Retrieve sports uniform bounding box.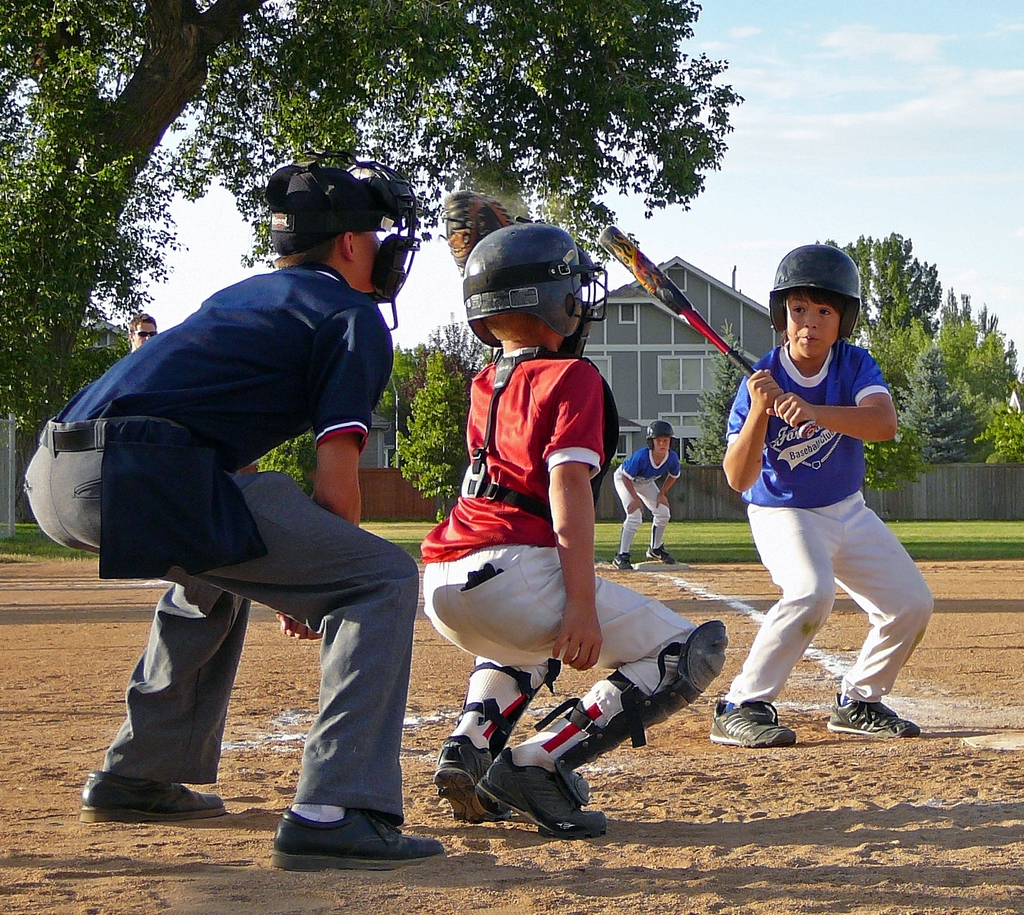
Bounding box: 605/435/686/567.
